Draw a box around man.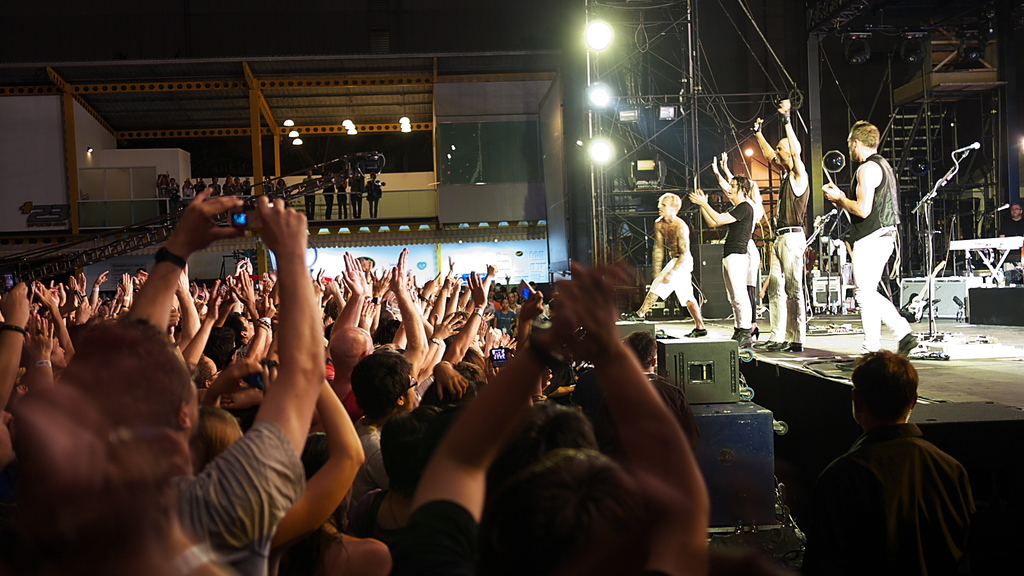
bbox(820, 122, 919, 372).
